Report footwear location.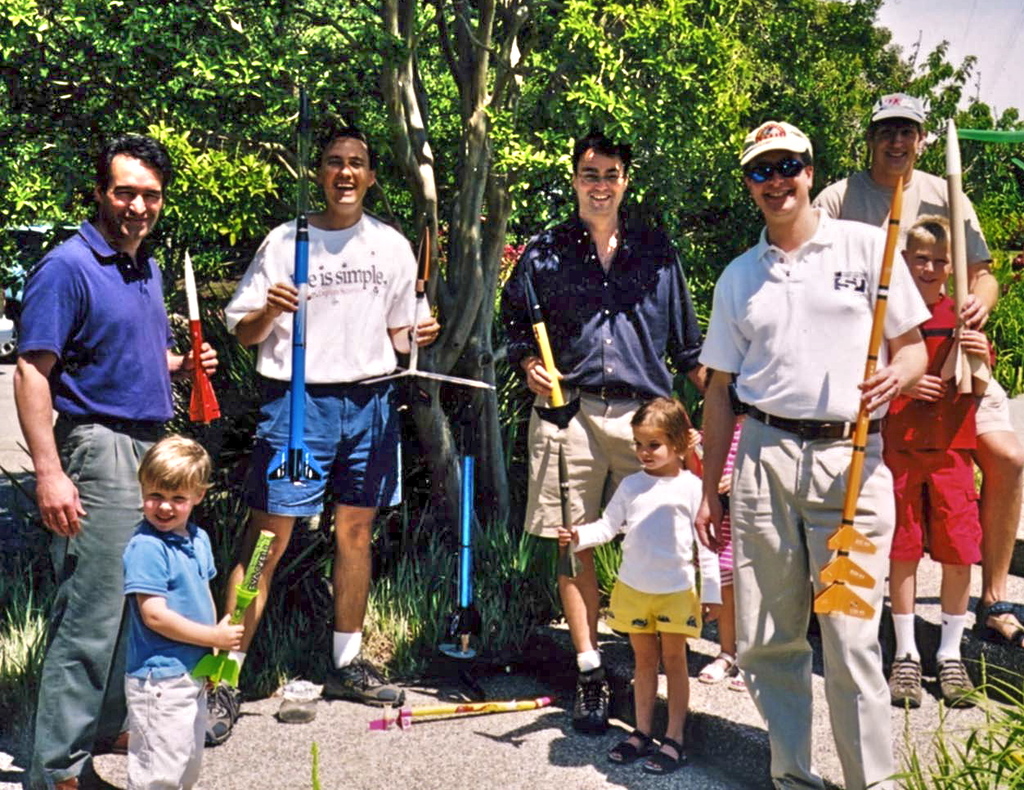
Report: bbox=(886, 653, 923, 712).
